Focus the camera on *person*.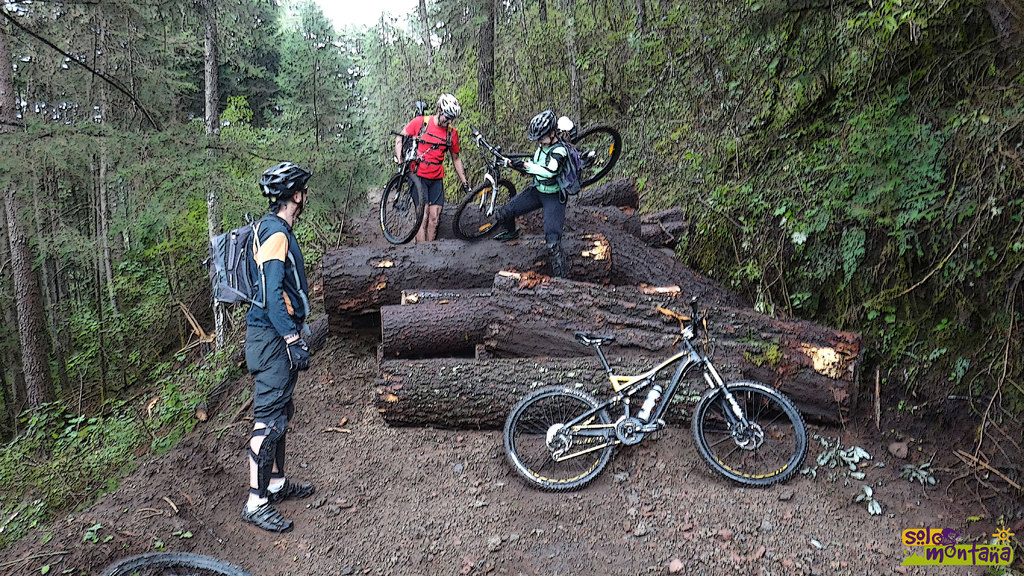
Focus region: box(495, 108, 584, 285).
